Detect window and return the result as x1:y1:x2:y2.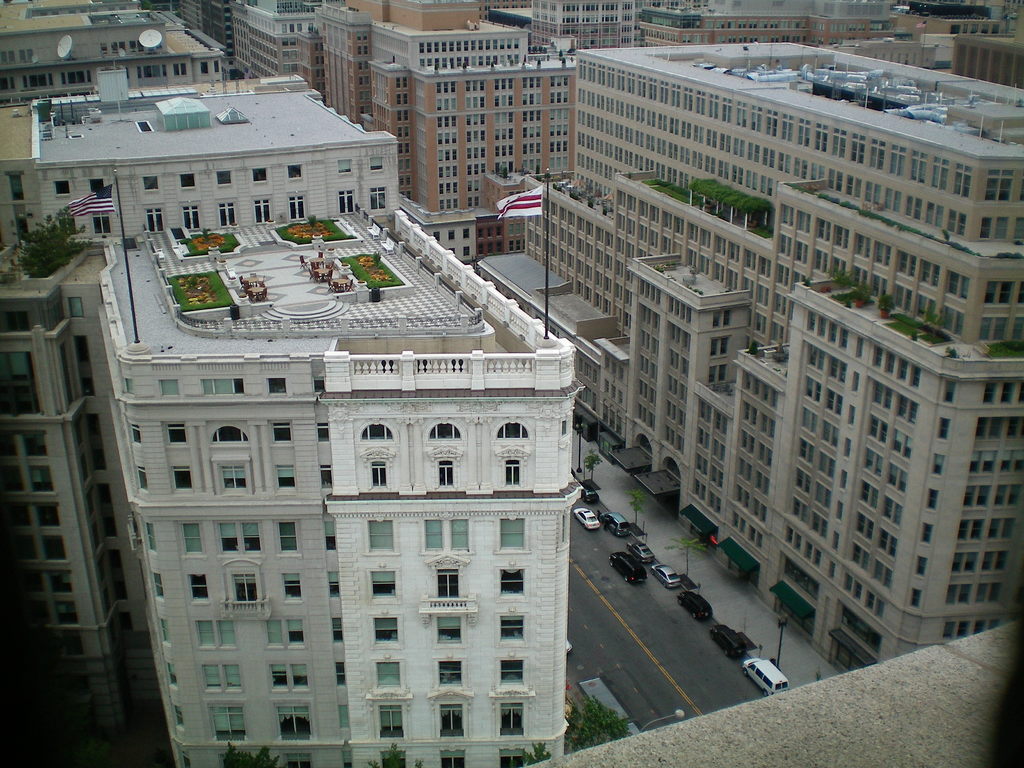
441:749:468:767.
